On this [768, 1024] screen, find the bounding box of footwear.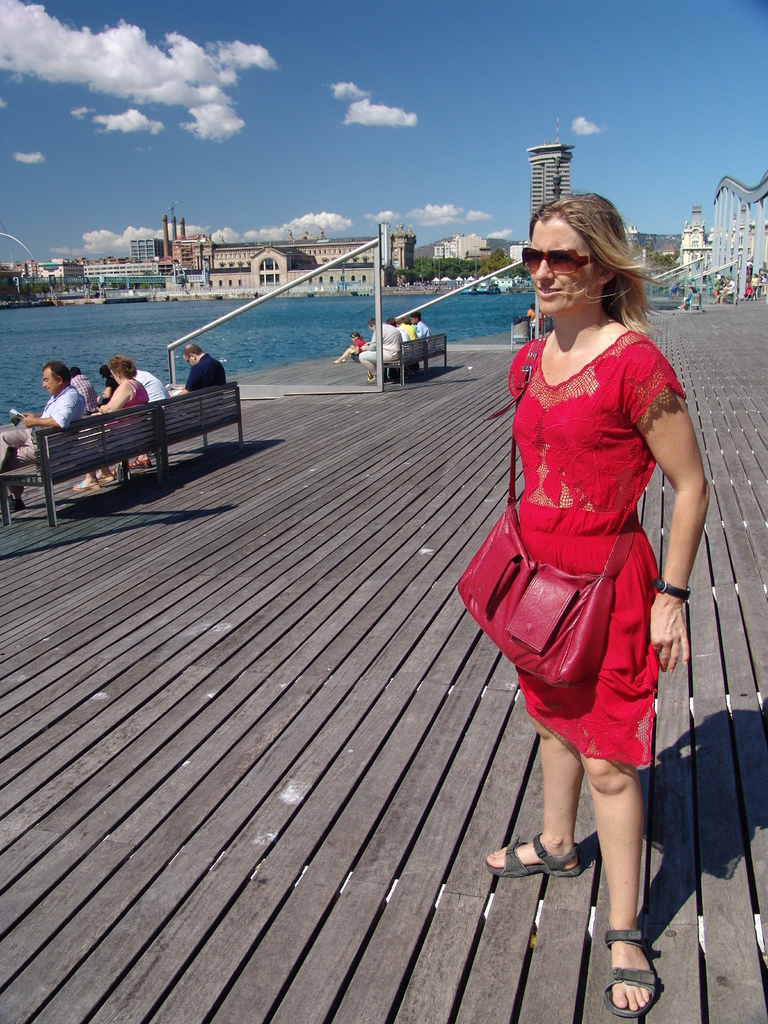
Bounding box: (x1=131, y1=460, x2=155, y2=474).
